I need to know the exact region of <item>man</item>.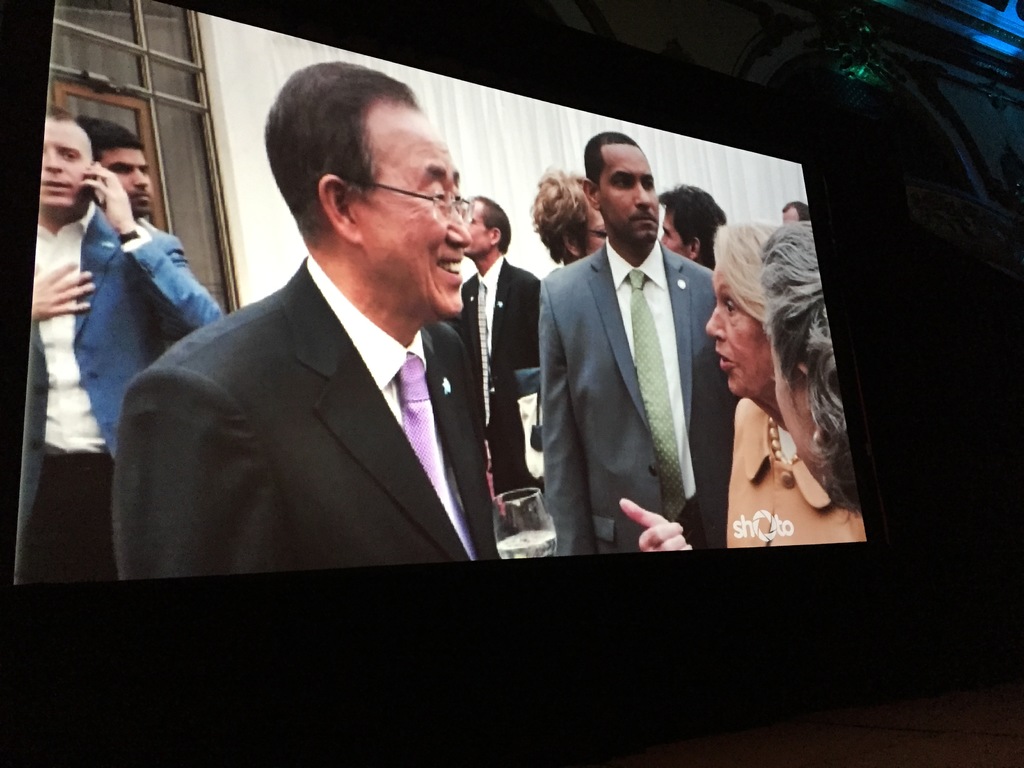
Region: Rect(72, 111, 161, 236).
